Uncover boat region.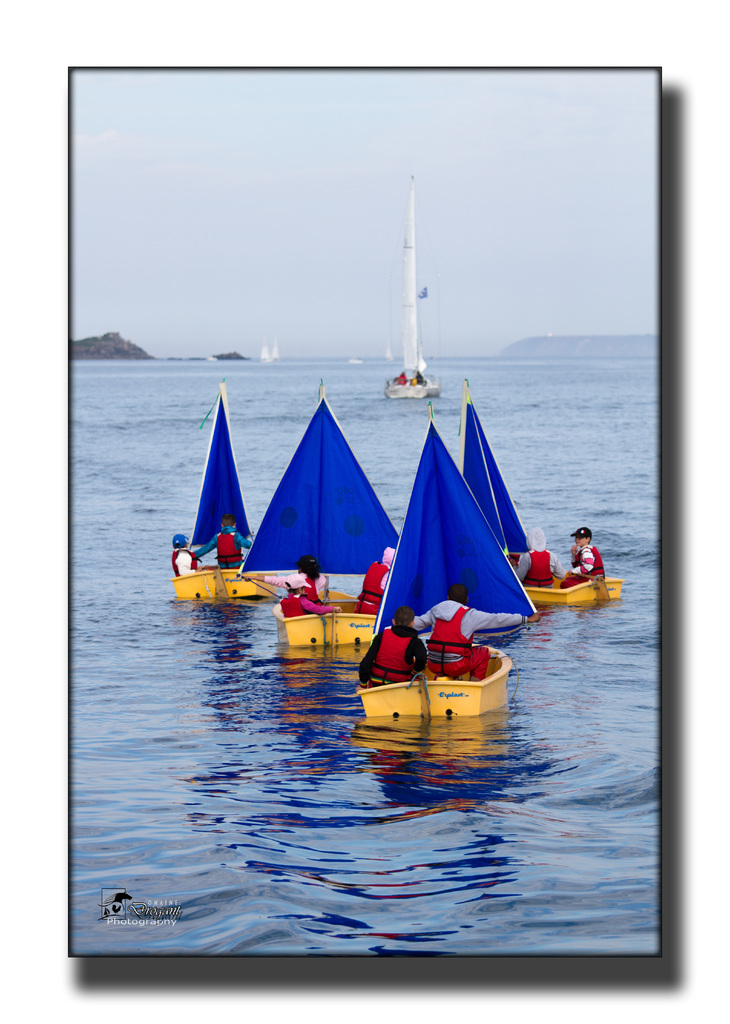
Uncovered: x1=382, y1=173, x2=444, y2=402.
